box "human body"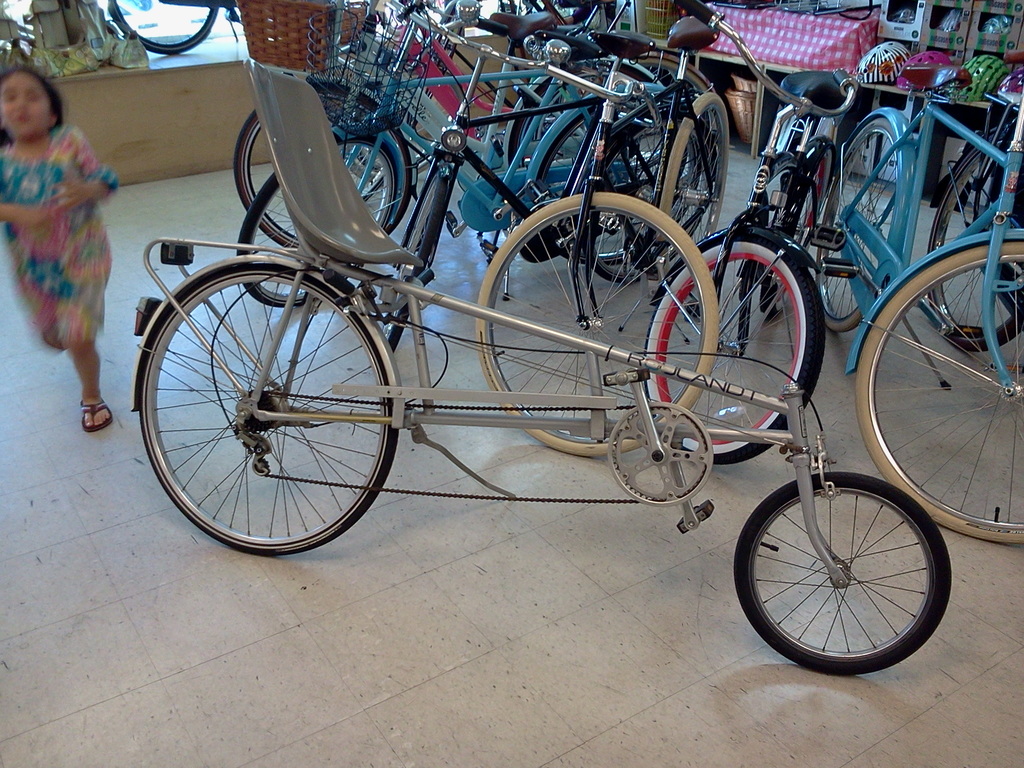
(left=0, top=28, right=130, bottom=450)
